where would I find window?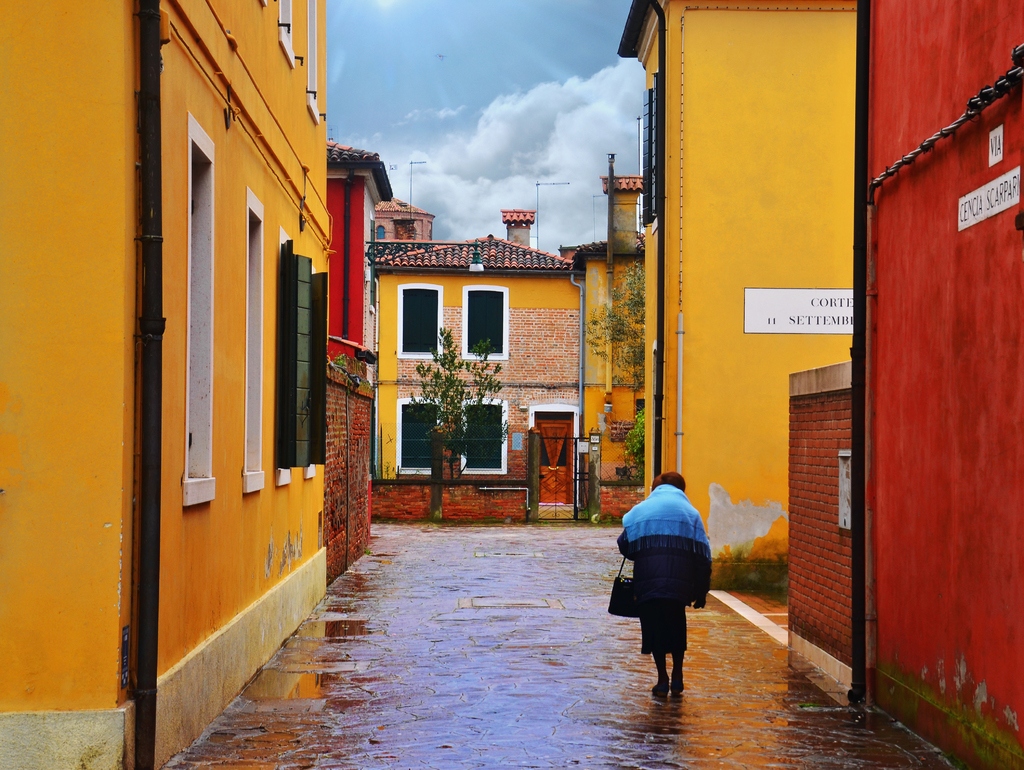
At {"x1": 376, "y1": 225, "x2": 383, "y2": 239}.
